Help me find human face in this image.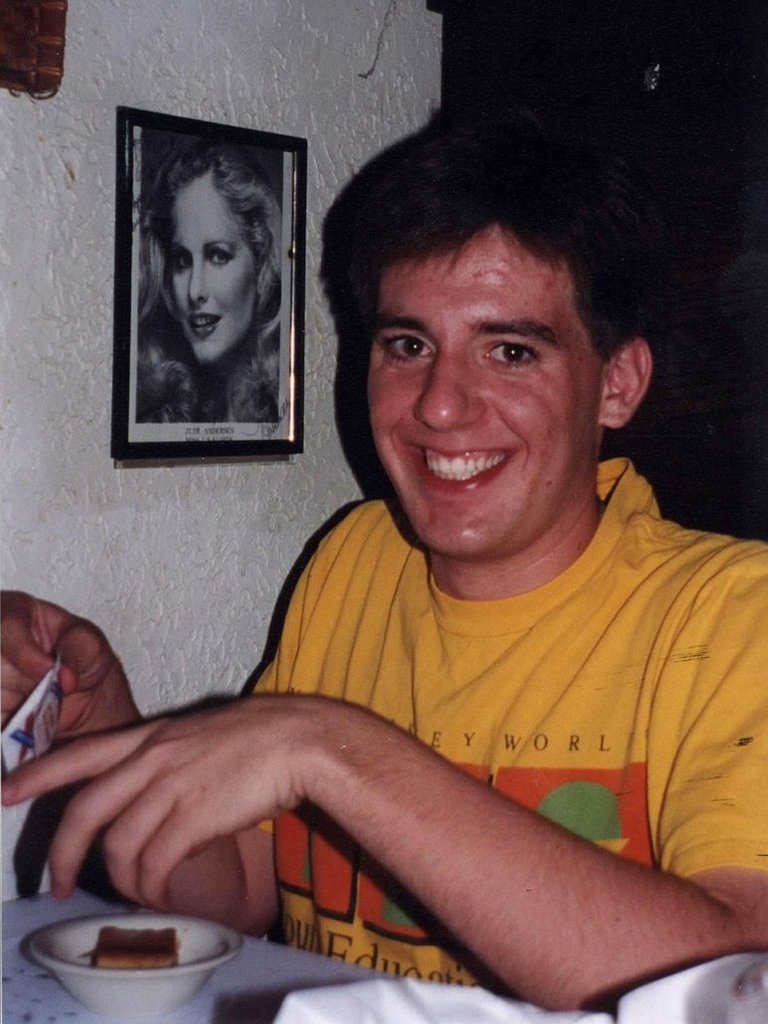
Found it: left=164, top=179, right=251, bottom=358.
